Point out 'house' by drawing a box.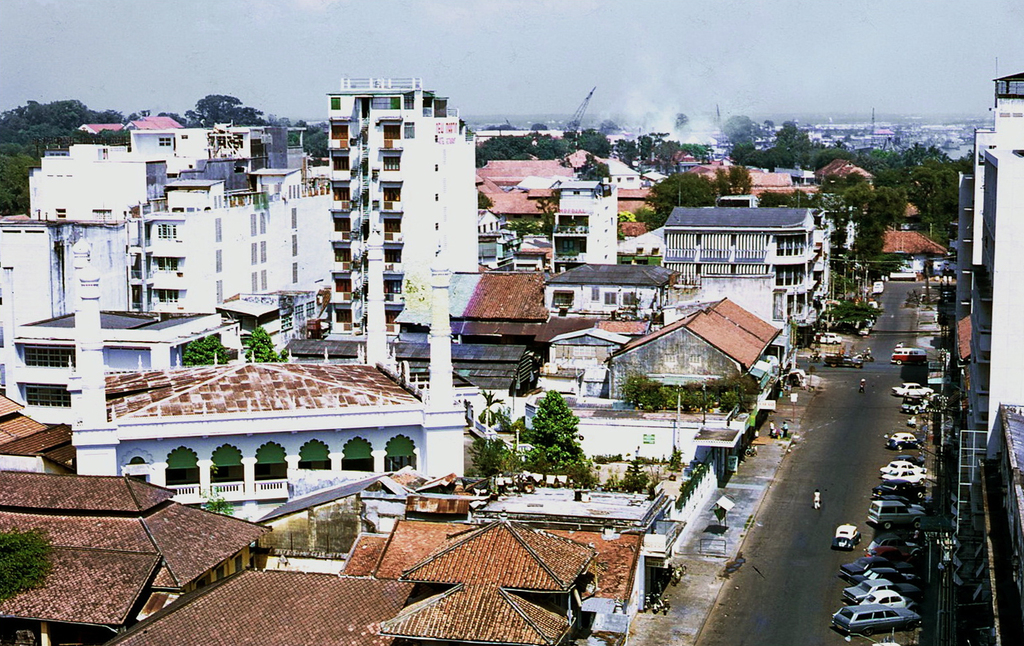
(487, 189, 555, 239).
